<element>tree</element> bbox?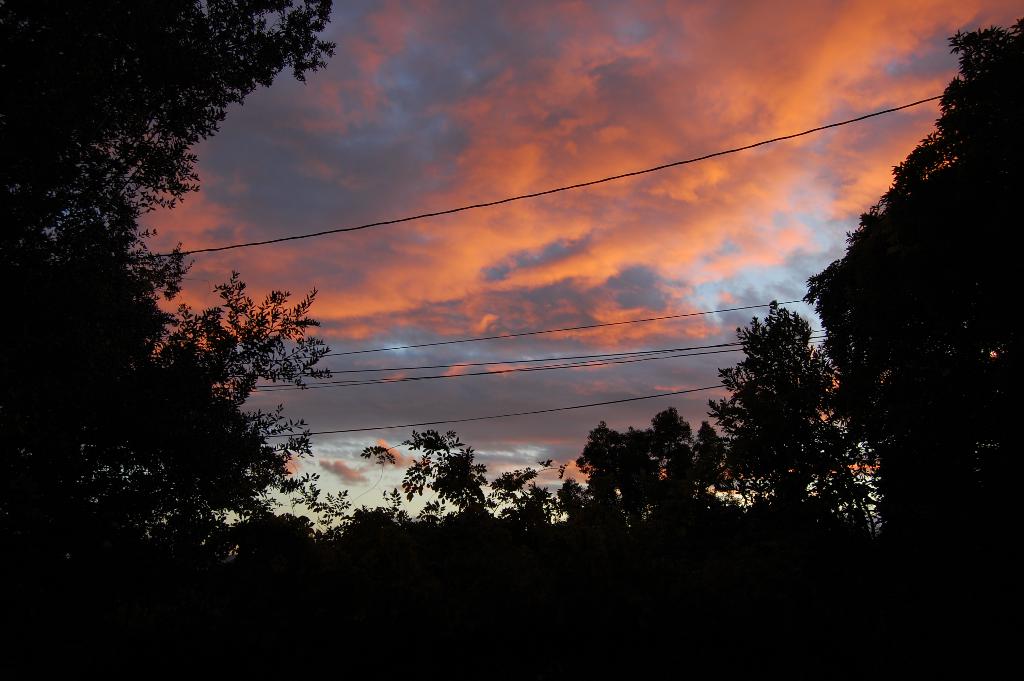
BBox(0, 0, 335, 529)
